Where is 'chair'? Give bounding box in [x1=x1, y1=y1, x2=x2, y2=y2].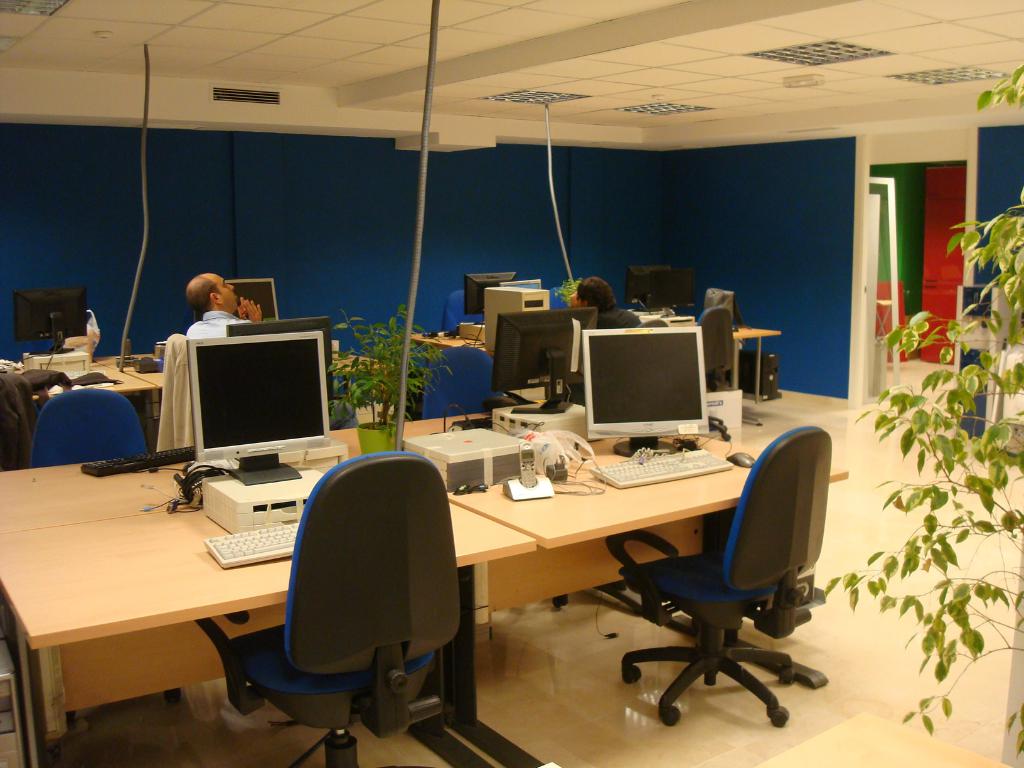
[x1=402, y1=344, x2=528, y2=420].
